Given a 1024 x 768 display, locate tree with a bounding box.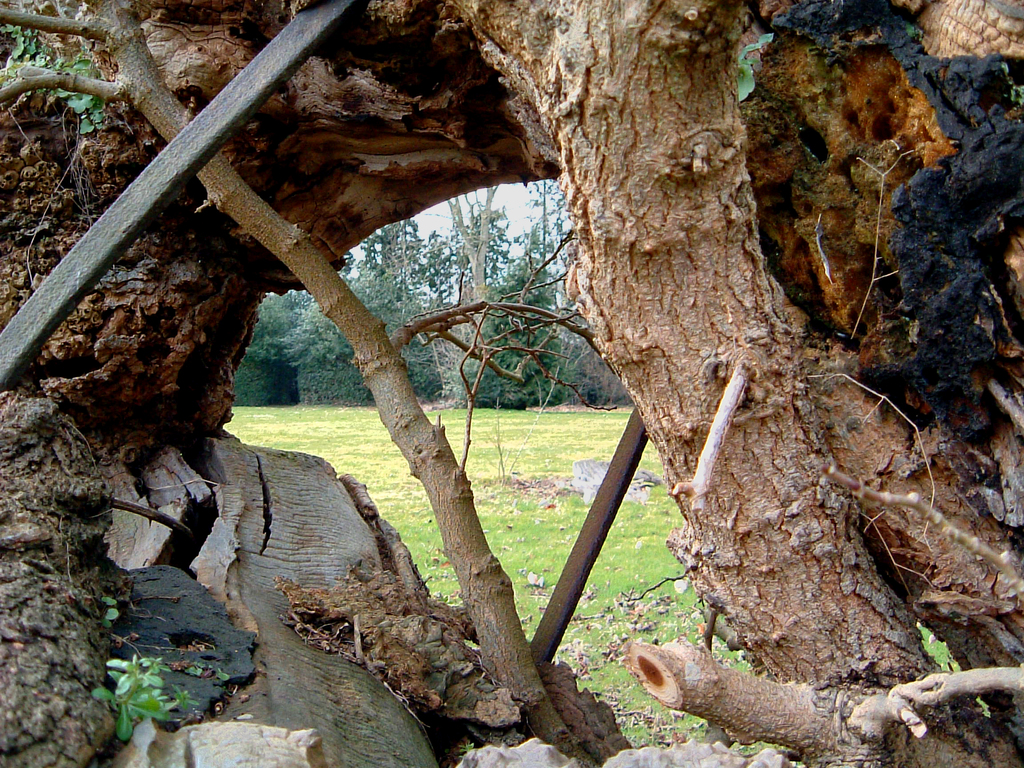
Located: bbox=(0, 0, 810, 767).
